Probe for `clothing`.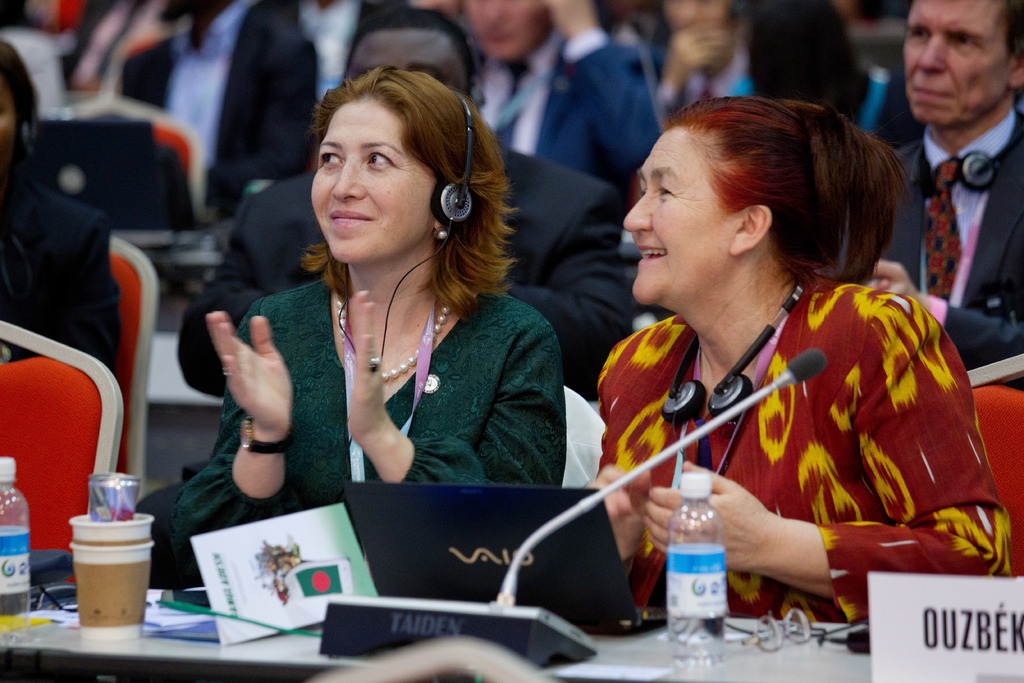
Probe result: locate(584, 221, 977, 605).
